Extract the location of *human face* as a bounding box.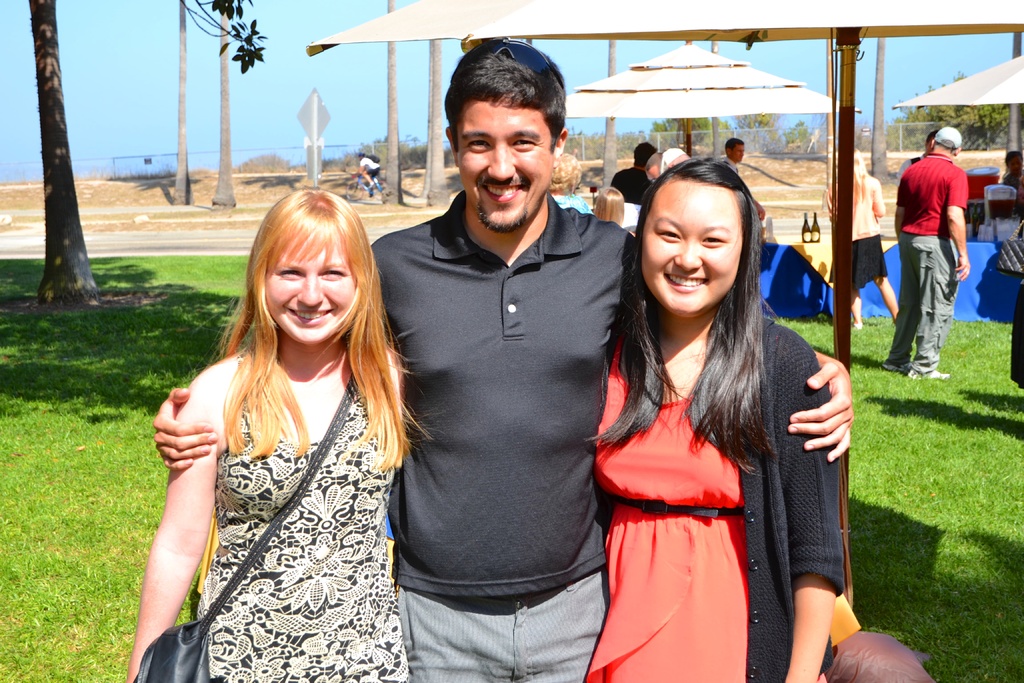
crop(645, 169, 661, 183).
